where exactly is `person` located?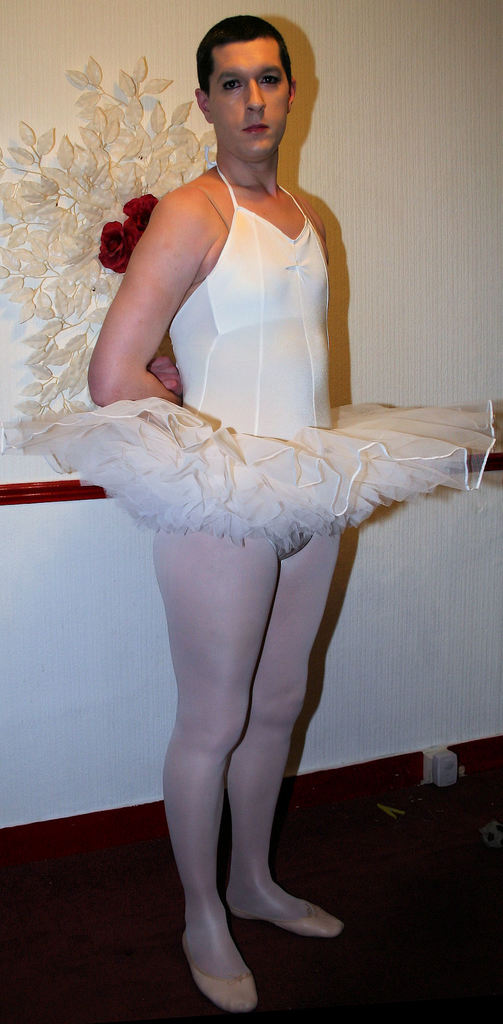
Its bounding box is (19, 12, 502, 1007).
